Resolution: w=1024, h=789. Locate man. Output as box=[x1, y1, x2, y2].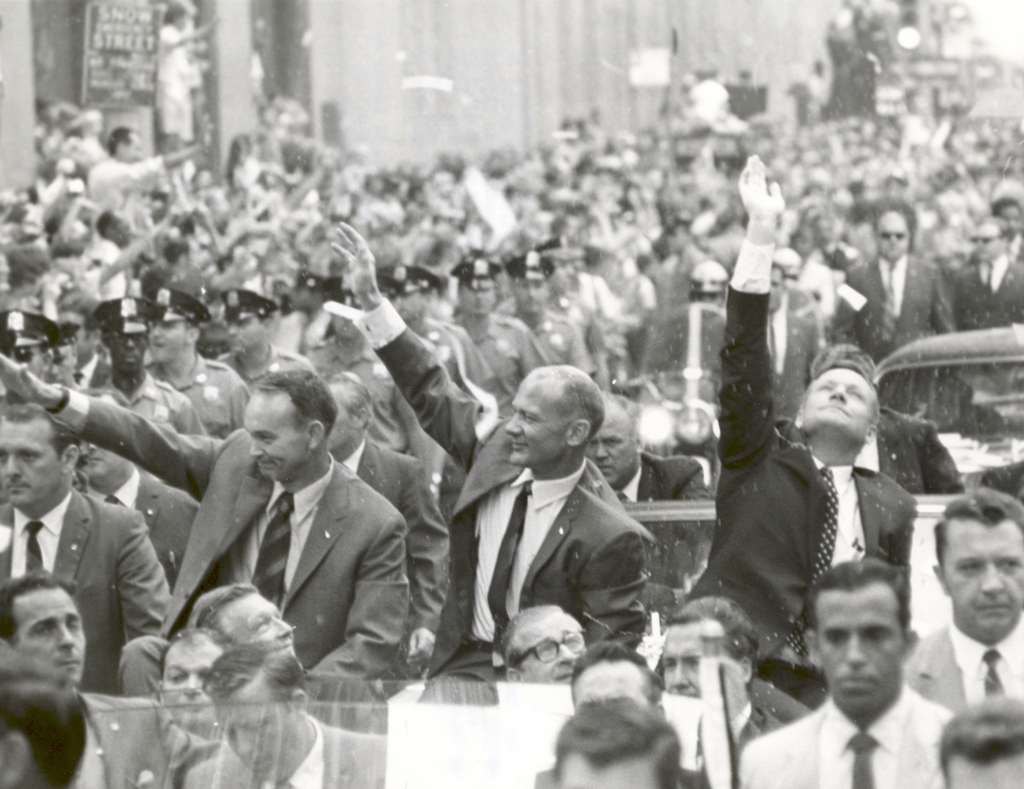
box=[154, 628, 227, 738].
